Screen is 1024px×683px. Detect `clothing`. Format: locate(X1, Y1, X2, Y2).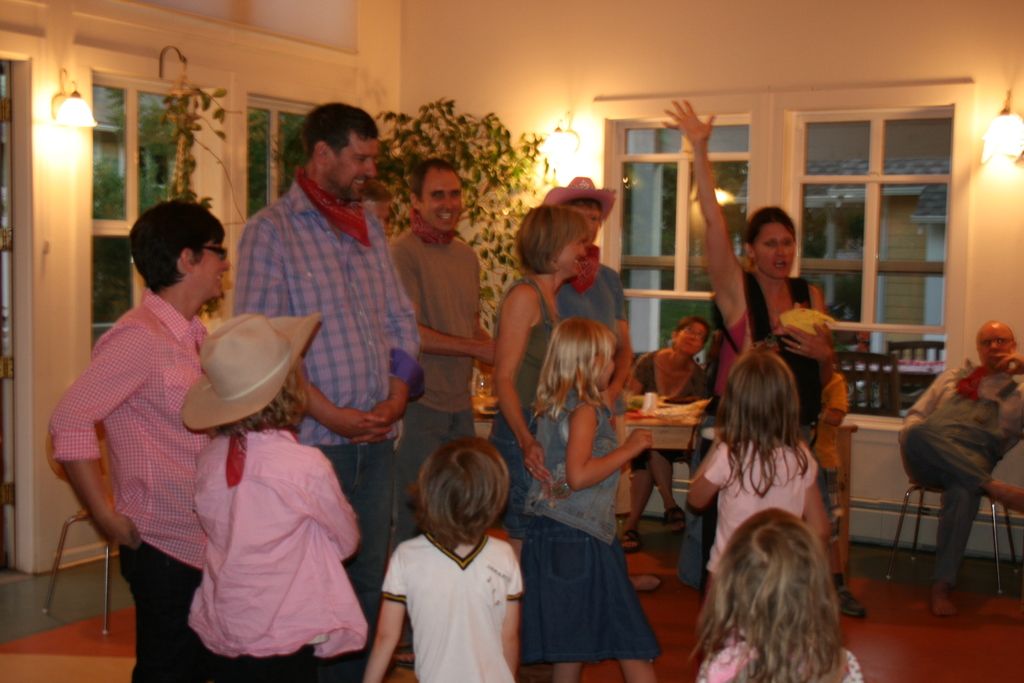
locate(560, 254, 624, 356).
